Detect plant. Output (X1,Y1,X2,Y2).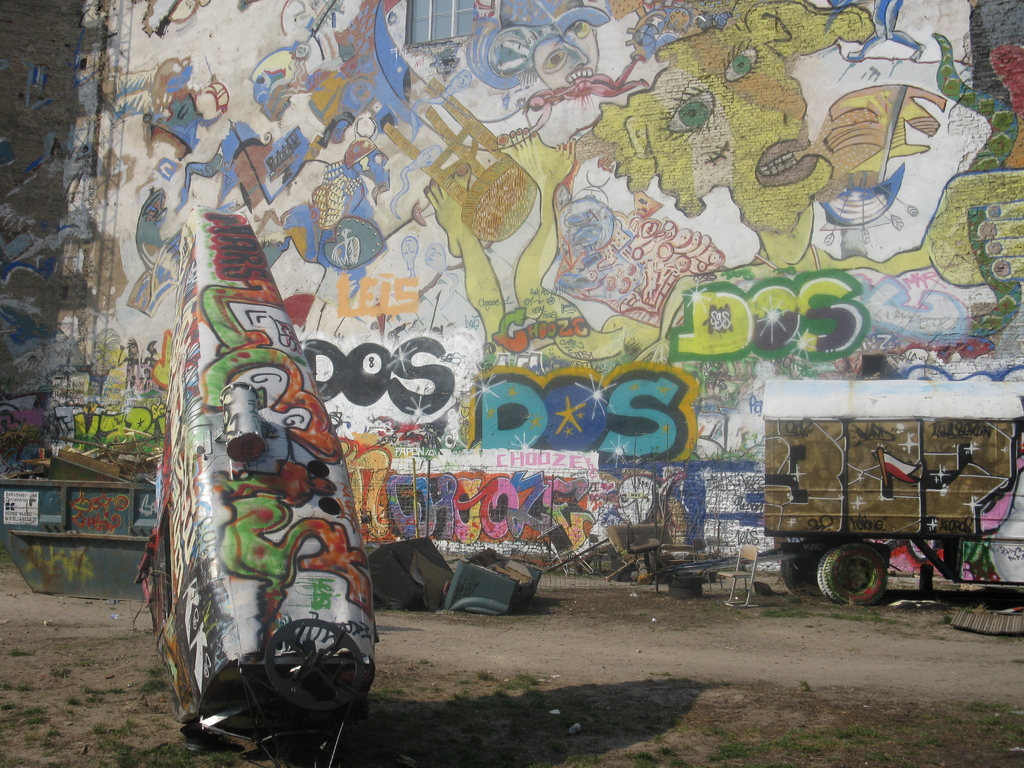
(195,753,246,767).
